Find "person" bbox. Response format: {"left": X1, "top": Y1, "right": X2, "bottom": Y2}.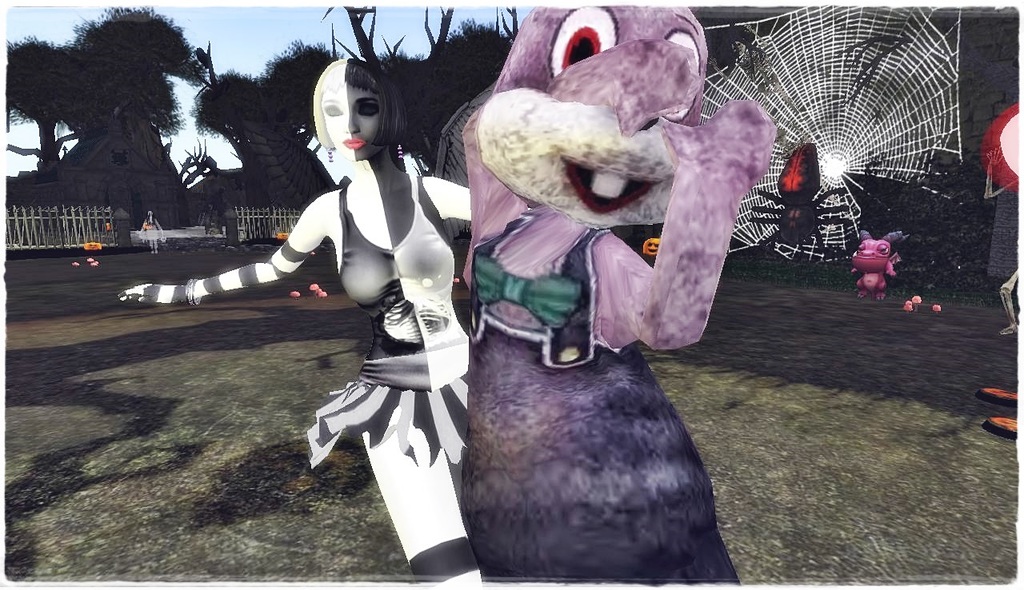
{"left": 214, "top": 64, "right": 487, "bottom": 543}.
